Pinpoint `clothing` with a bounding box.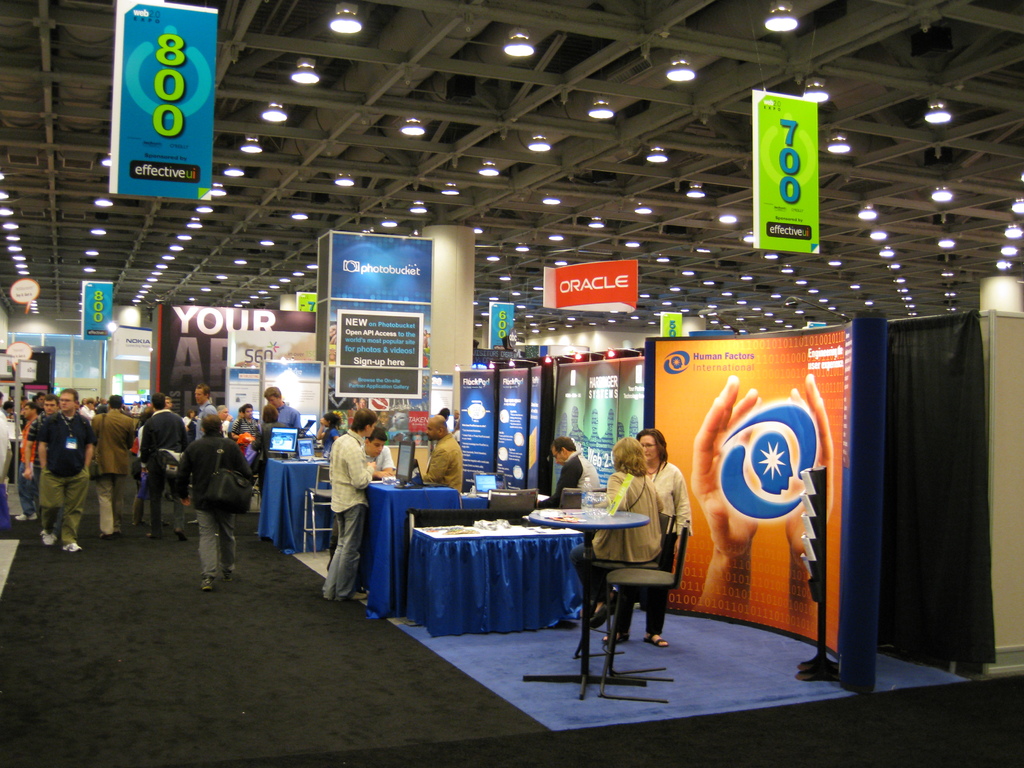
35:409:88:550.
